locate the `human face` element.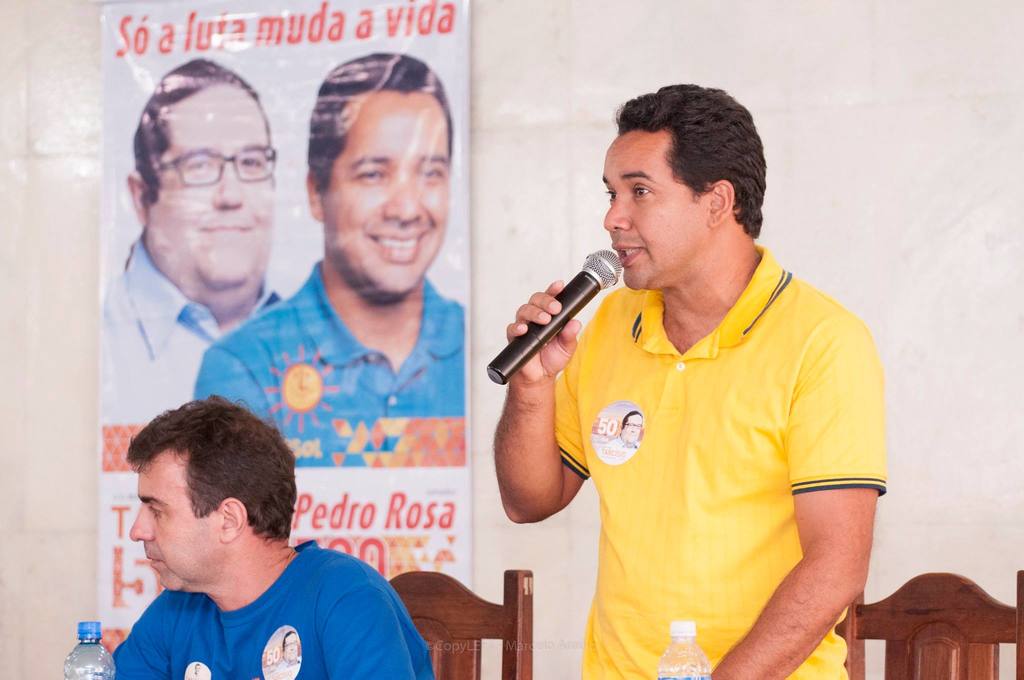
Element bbox: select_region(320, 77, 451, 299).
